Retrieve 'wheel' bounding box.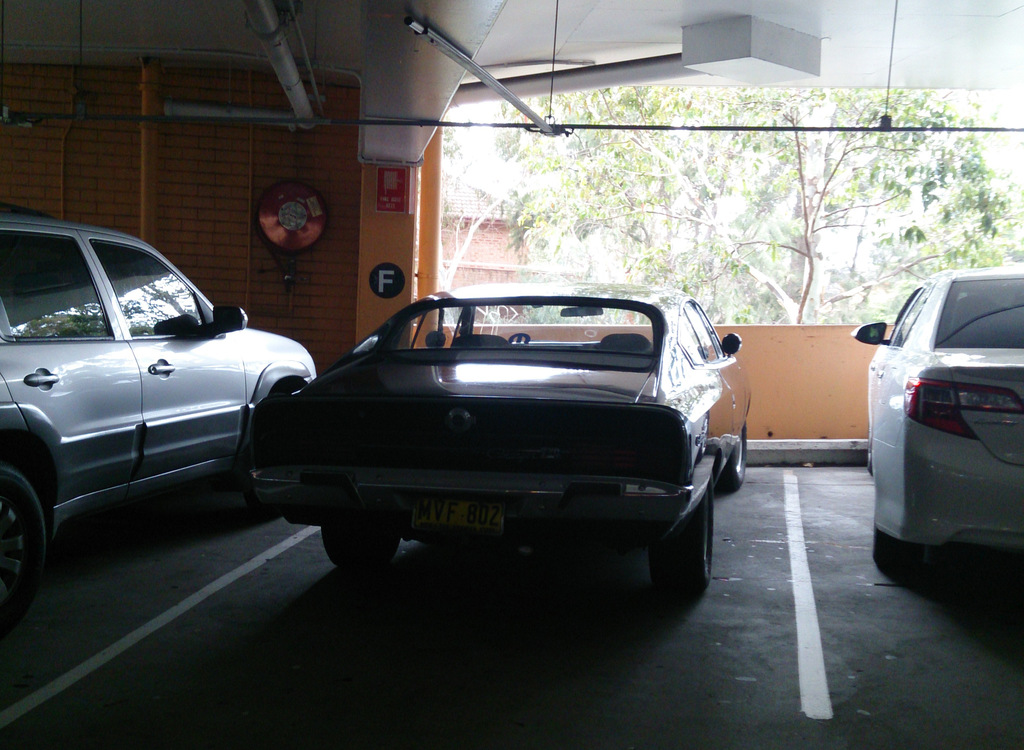
Bounding box: pyautogui.locateOnScreen(719, 419, 748, 498).
